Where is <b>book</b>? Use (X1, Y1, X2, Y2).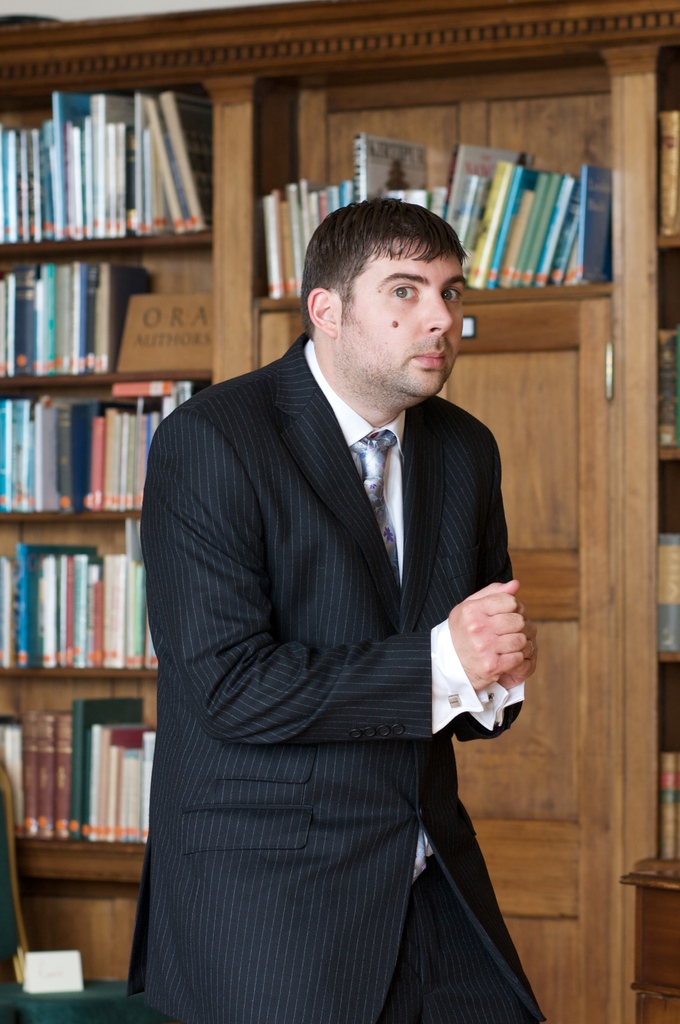
(580, 165, 606, 284).
